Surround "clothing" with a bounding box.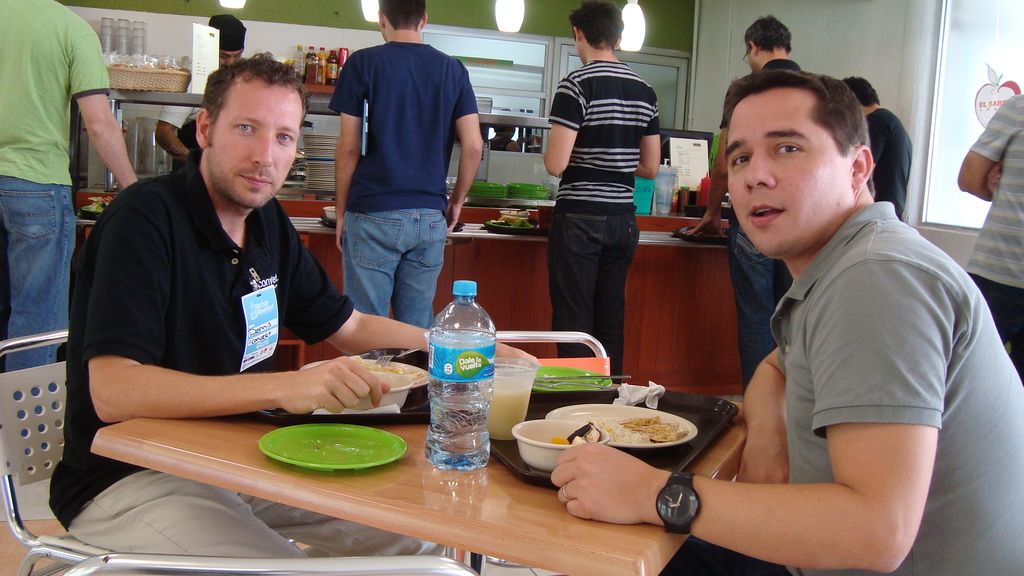
{"left": 765, "top": 196, "right": 1023, "bottom": 575}.
